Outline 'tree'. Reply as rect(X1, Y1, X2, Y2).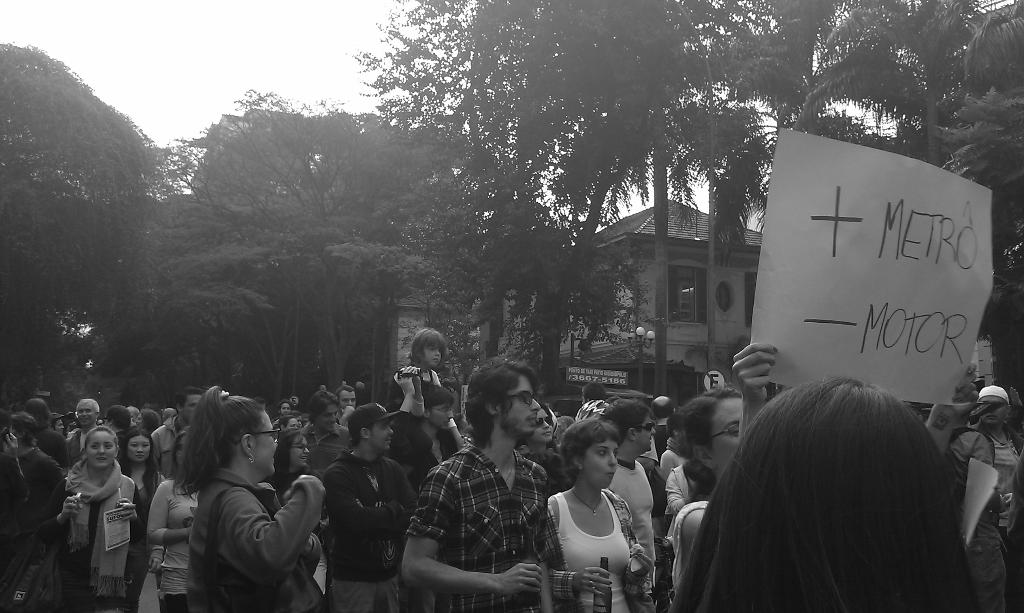
rect(970, 217, 1023, 395).
